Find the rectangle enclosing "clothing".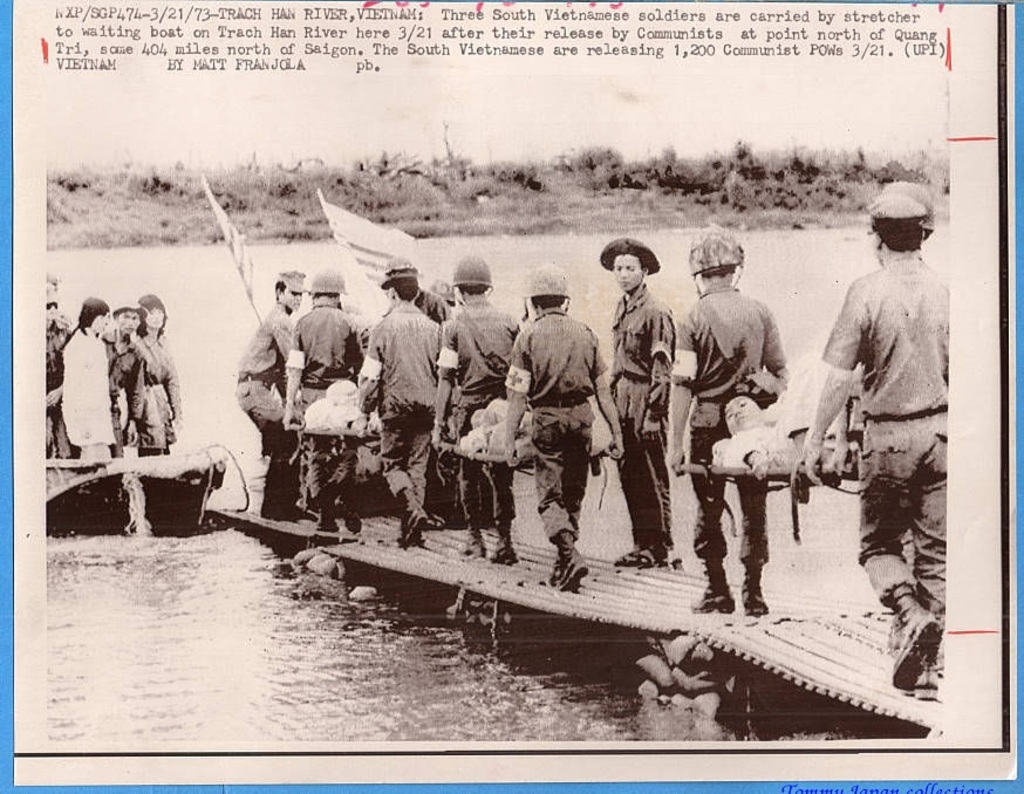
left=122, top=329, right=184, bottom=456.
